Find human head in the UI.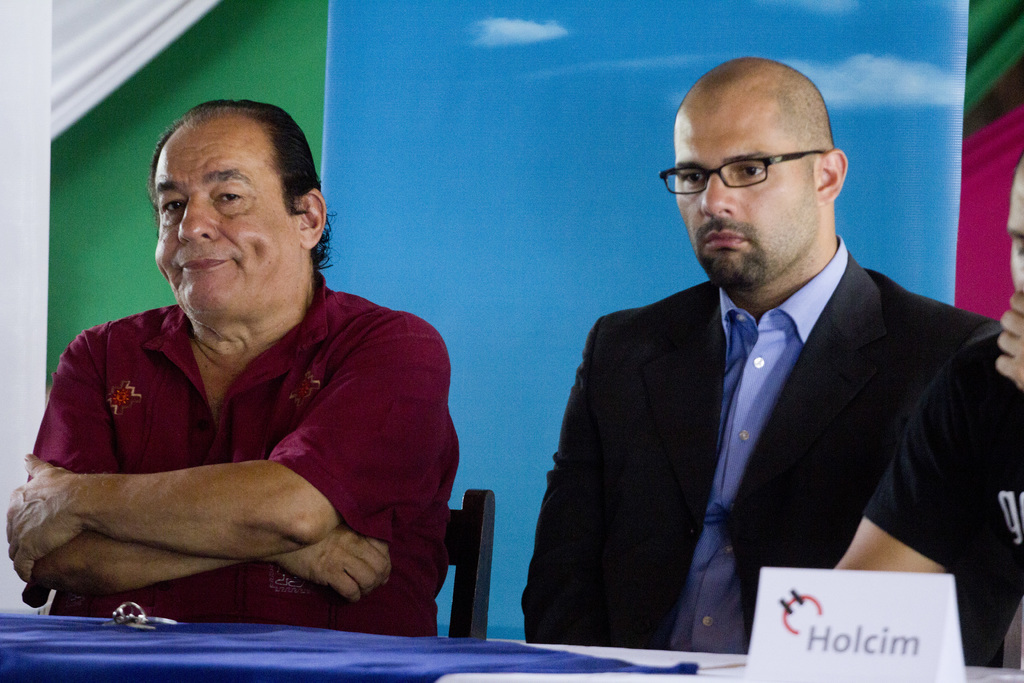
UI element at 1001,145,1023,299.
